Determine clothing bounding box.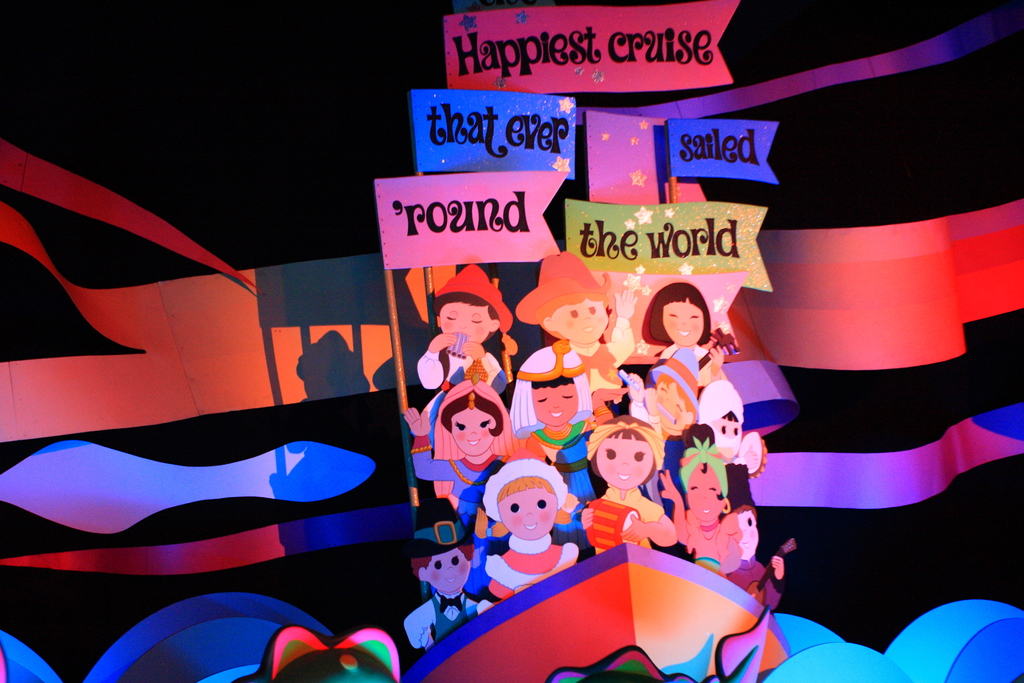
Determined: crop(588, 488, 665, 555).
